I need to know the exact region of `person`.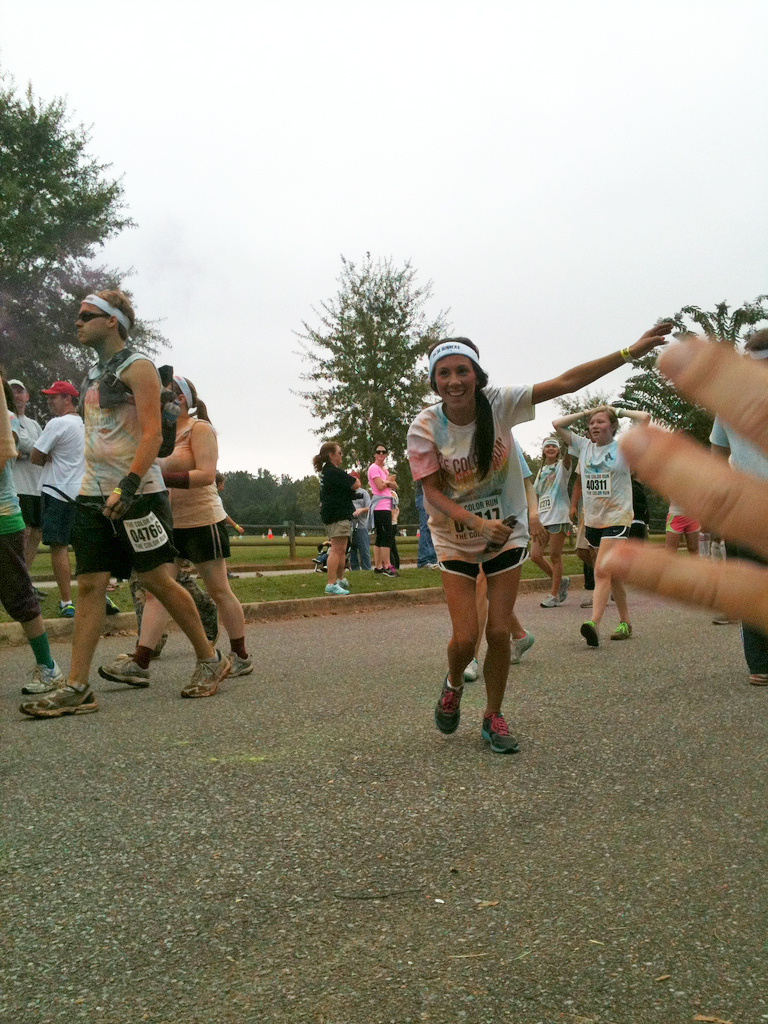
Region: x1=16, y1=379, x2=41, y2=599.
